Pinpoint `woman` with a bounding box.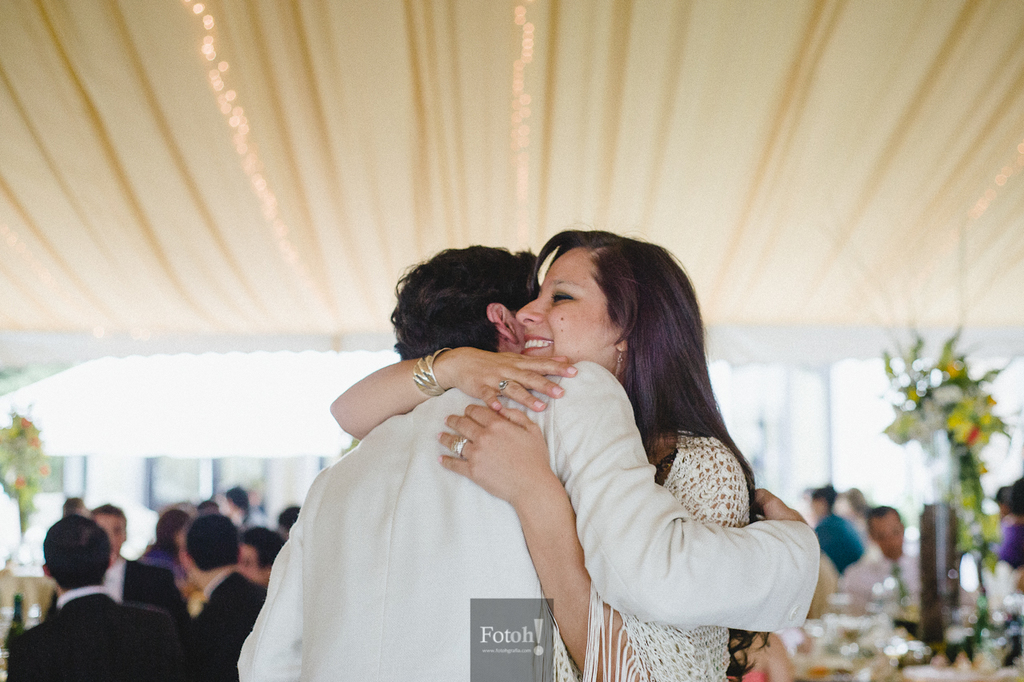
locate(236, 234, 810, 680).
